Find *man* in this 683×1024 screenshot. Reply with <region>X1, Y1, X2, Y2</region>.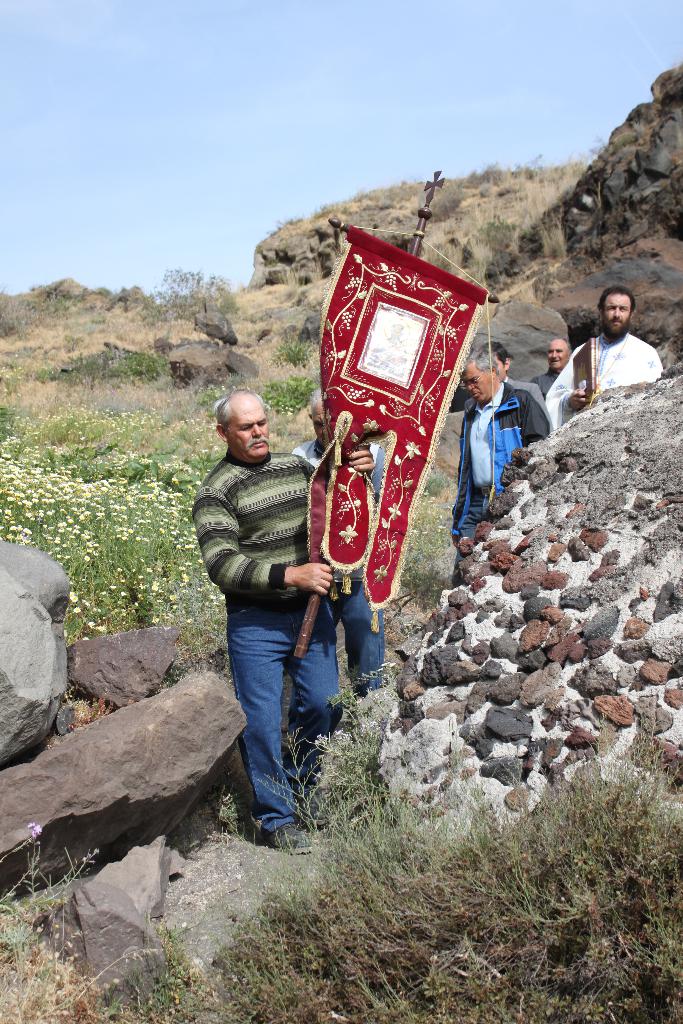
<region>544, 290, 664, 436</region>.
